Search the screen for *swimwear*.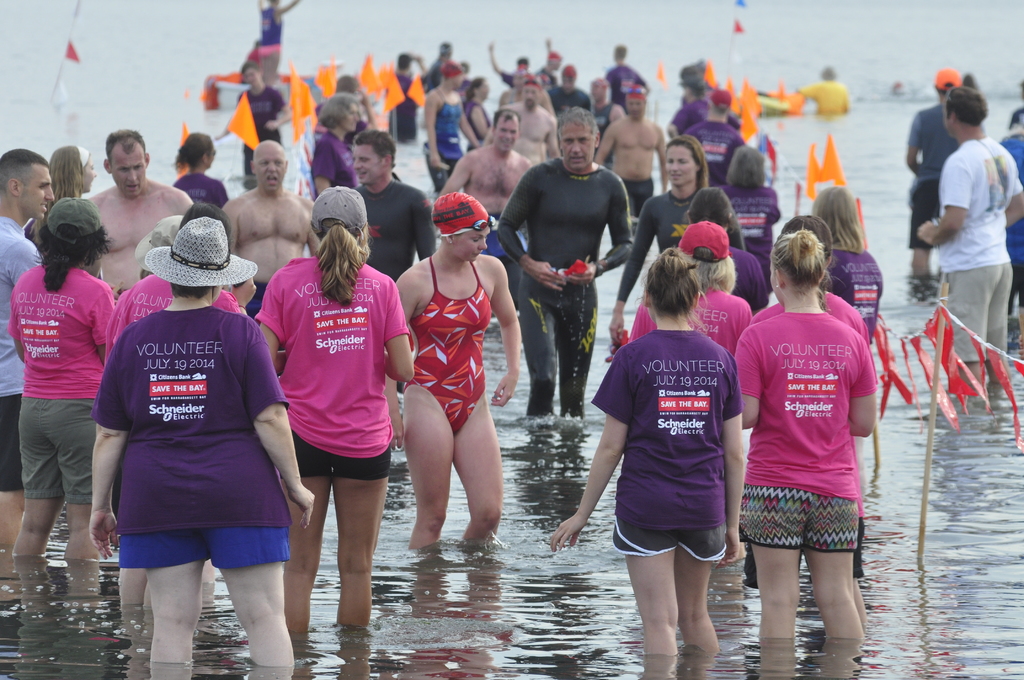
Found at (left=397, top=249, right=488, bottom=436).
